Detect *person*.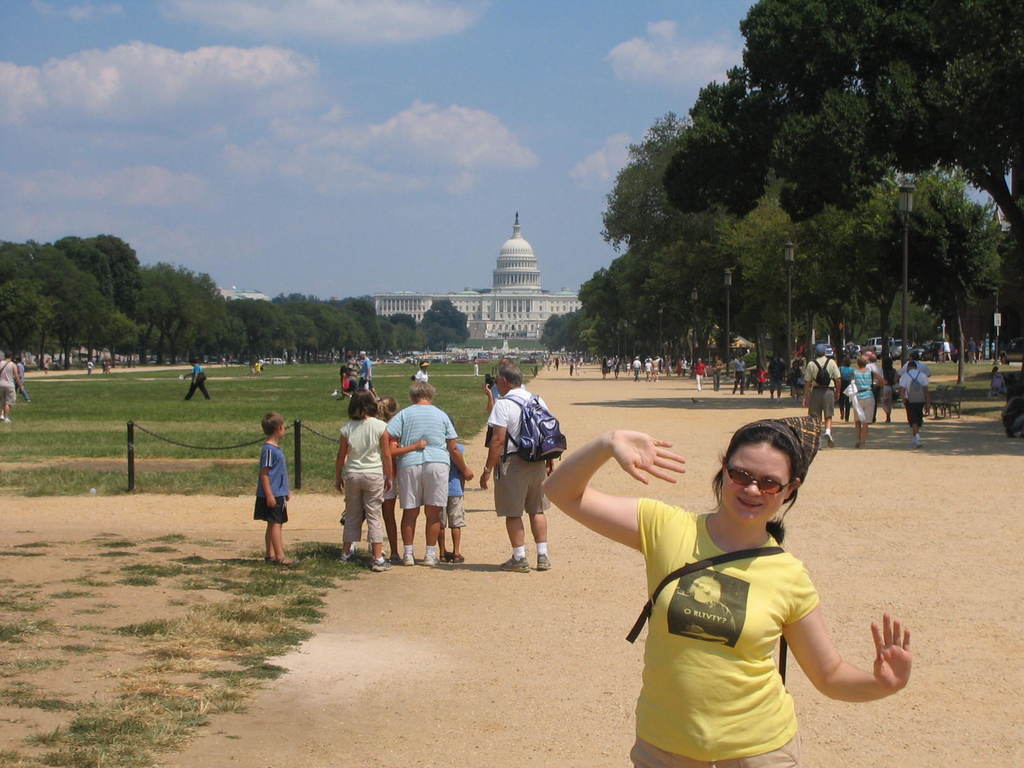
Detected at pyautogui.locateOnScreen(0, 352, 18, 419).
